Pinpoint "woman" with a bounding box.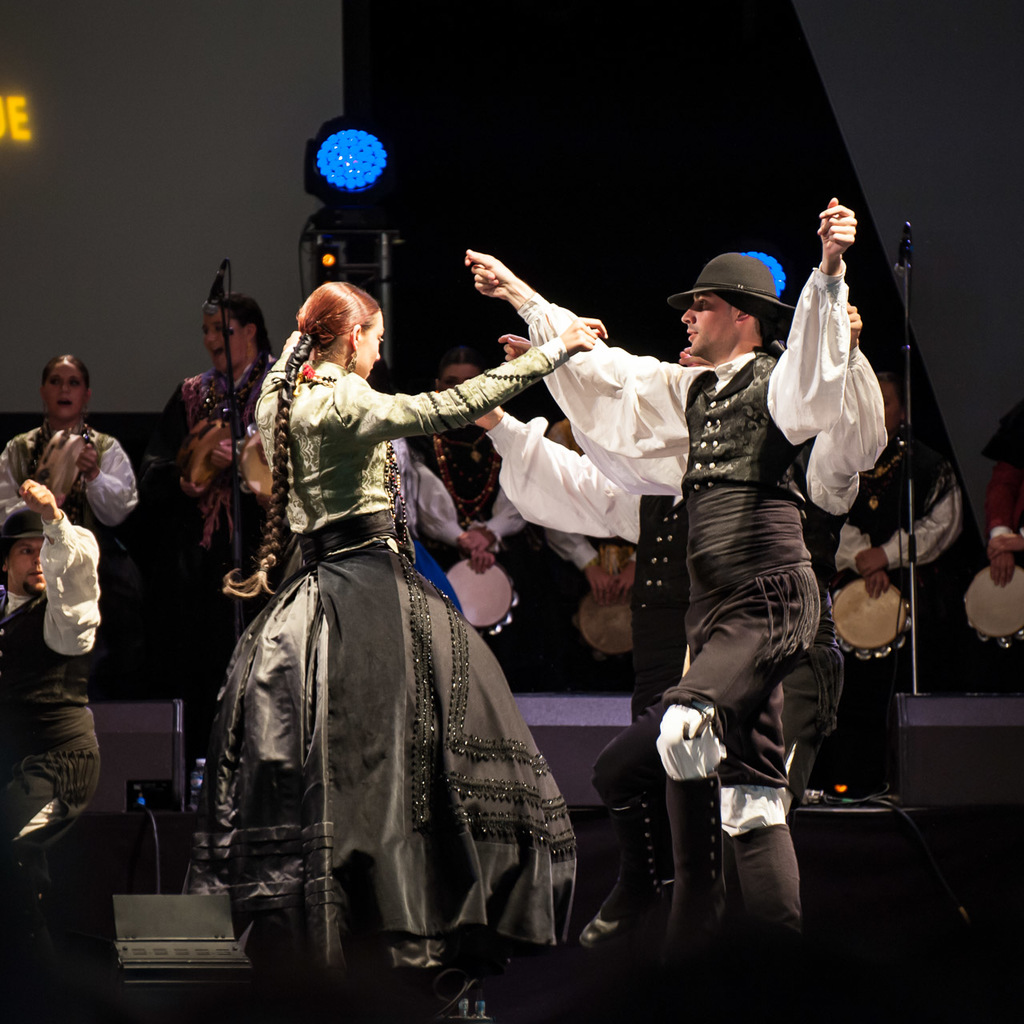
pyautogui.locateOnScreen(830, 371, 962, 790).
